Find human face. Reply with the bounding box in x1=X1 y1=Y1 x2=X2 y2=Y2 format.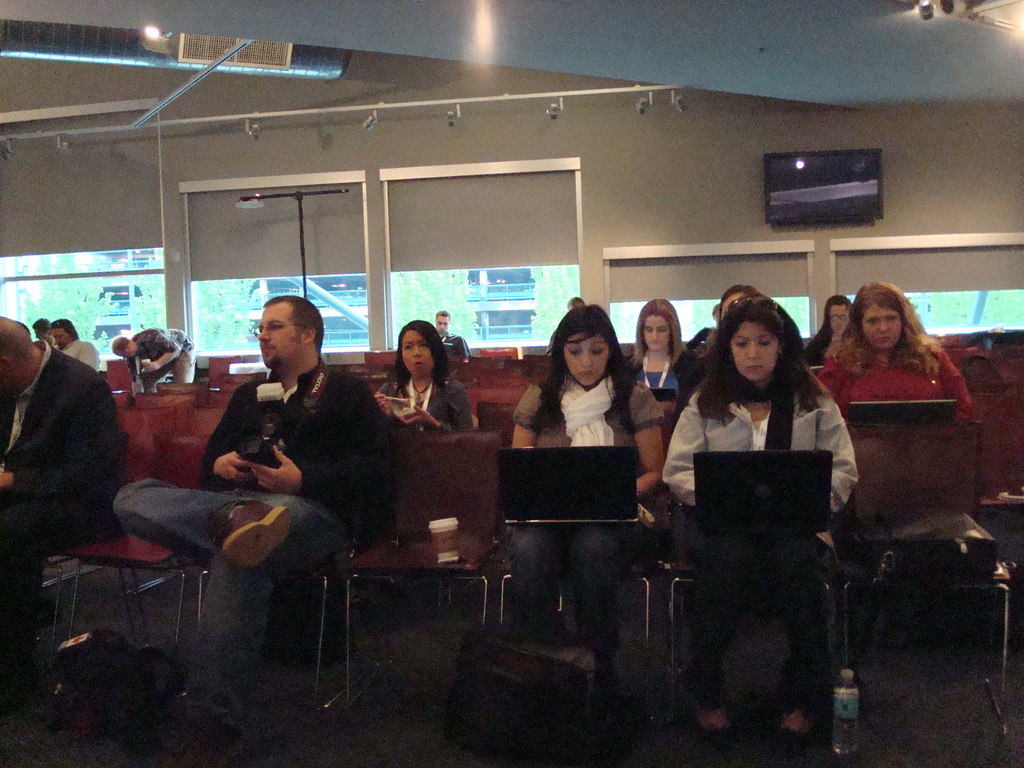
x1=830 y1=304 x2=851 y2=334.
